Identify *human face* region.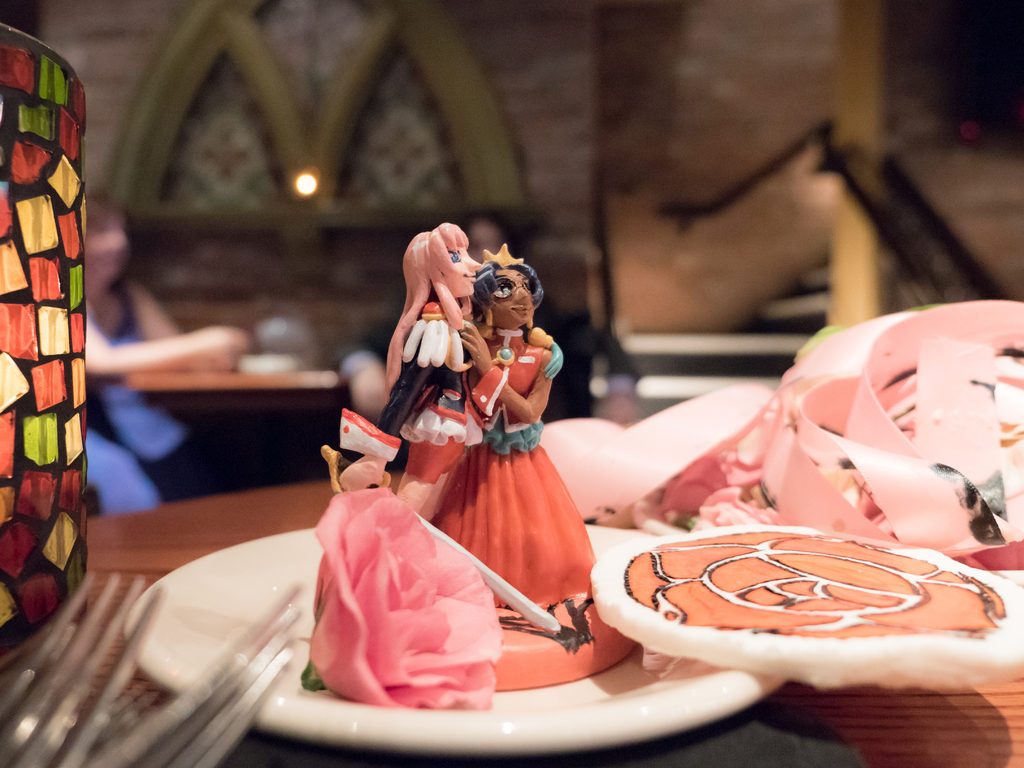
Region: [left=492, top=269, right=531, bottom=326].
